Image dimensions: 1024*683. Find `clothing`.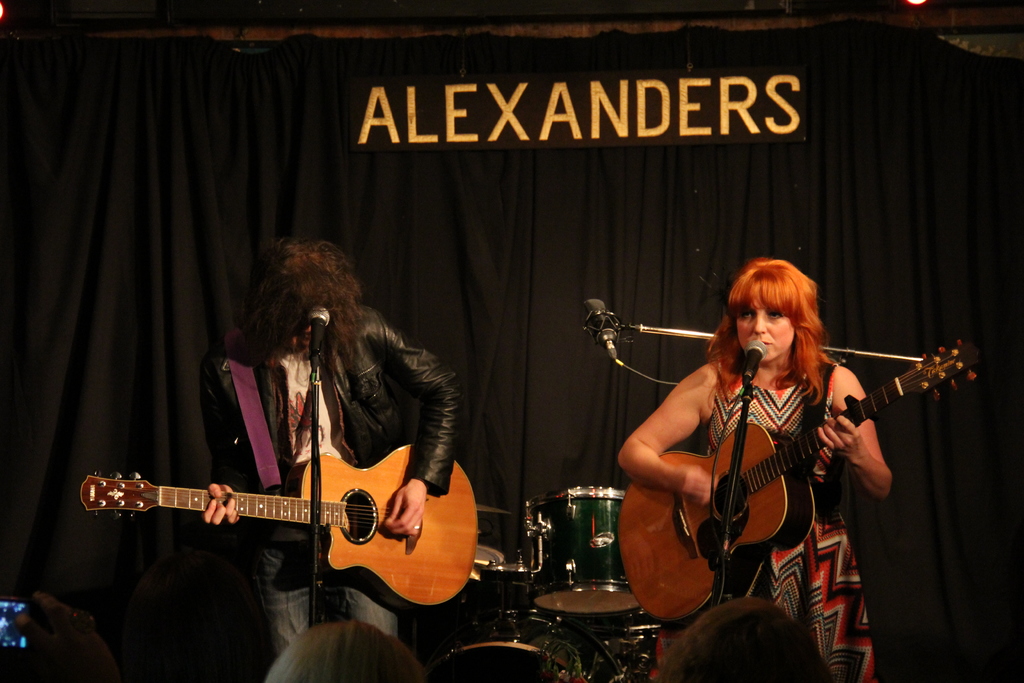
<region>198, 300, 460, 654</region>.
